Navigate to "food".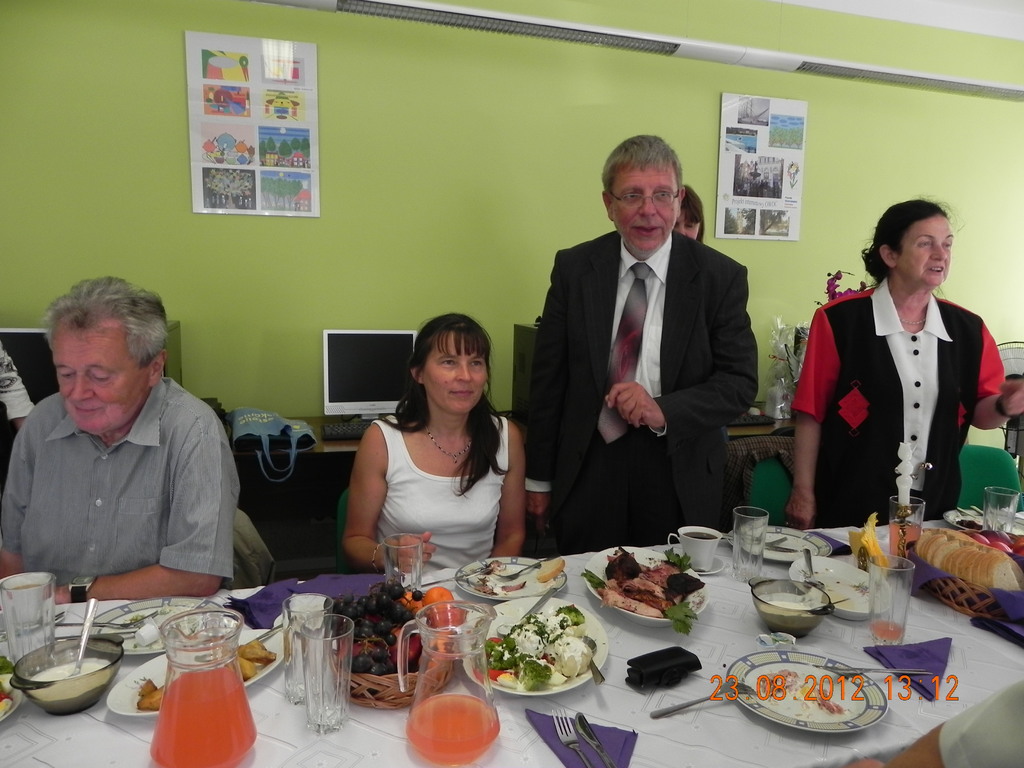
Navigation target: 584:543:705:636.
